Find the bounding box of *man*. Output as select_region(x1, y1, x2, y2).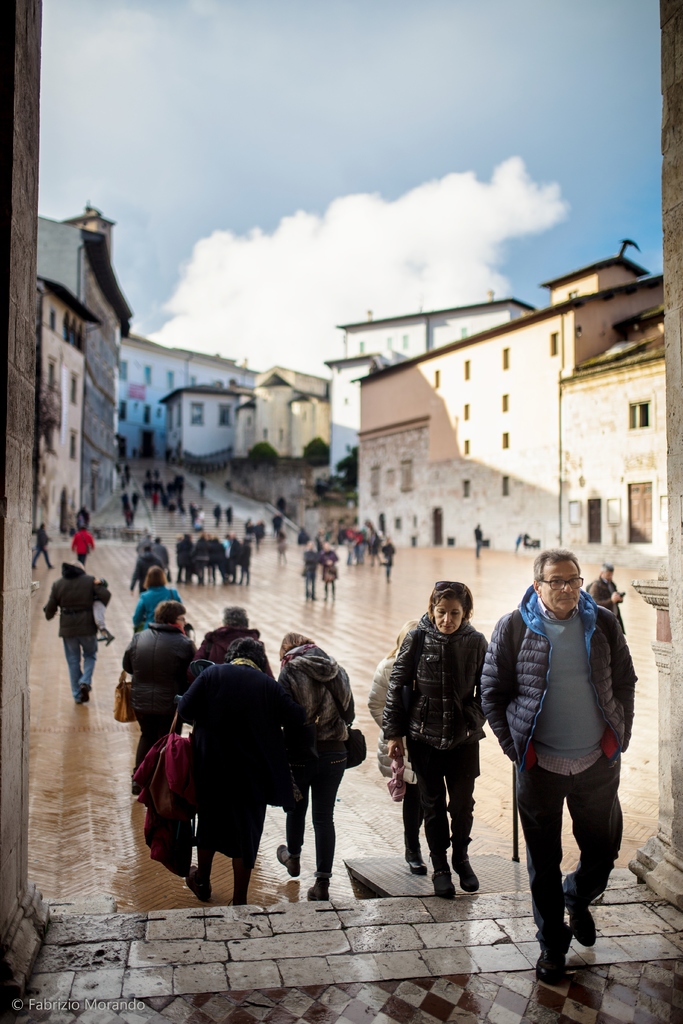
select_region(128, 540, 163, 596).
